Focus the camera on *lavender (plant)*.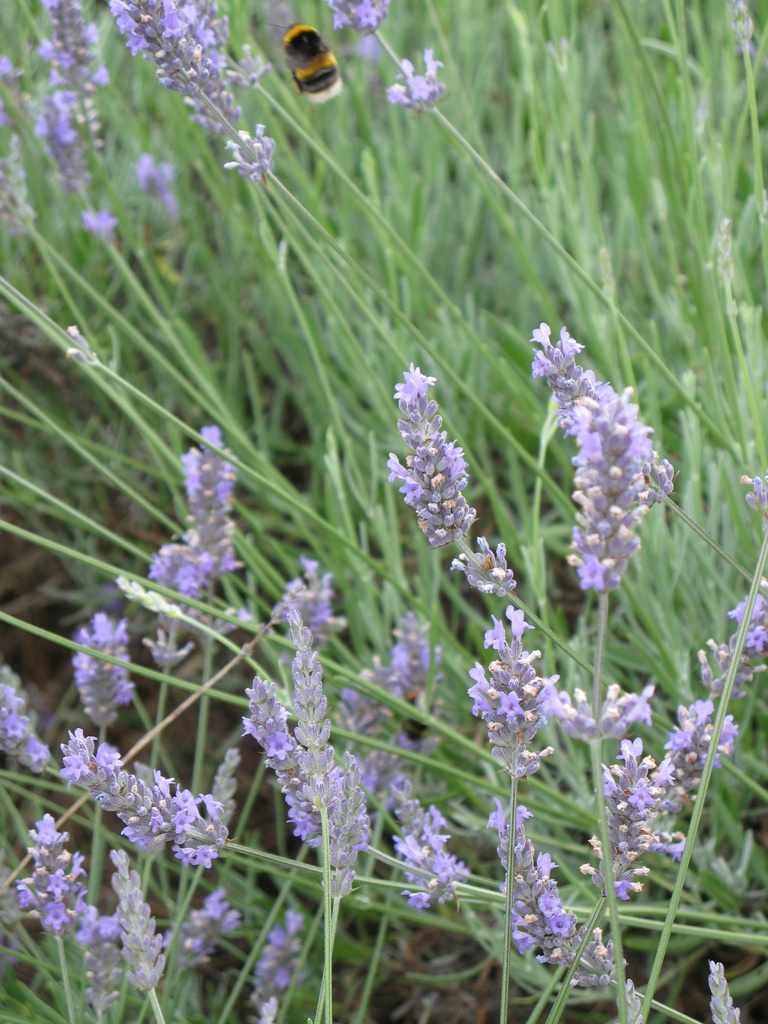
Focus region: locate(9, 812, 88, 1003).
